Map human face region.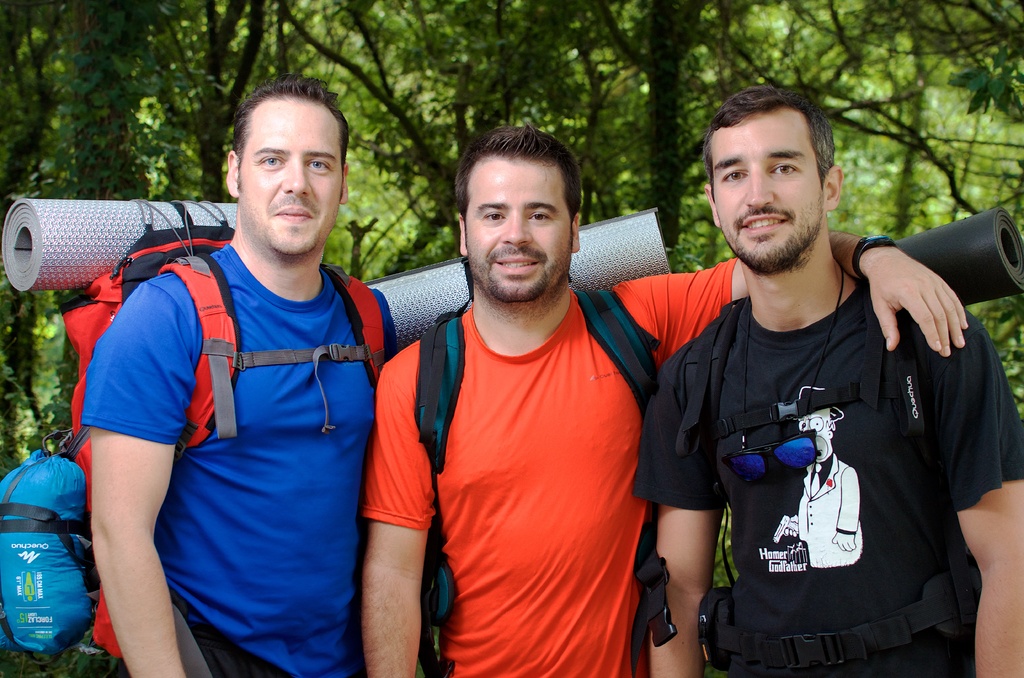
Mapped to <region>717, 113, 825, 268</region>.
